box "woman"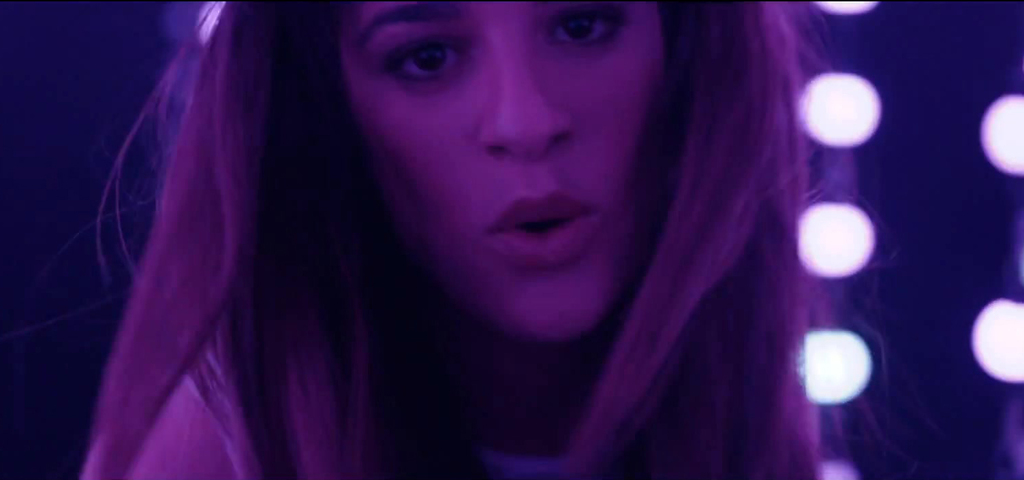
<bbox>72, 0, 921, 479</bbox>
